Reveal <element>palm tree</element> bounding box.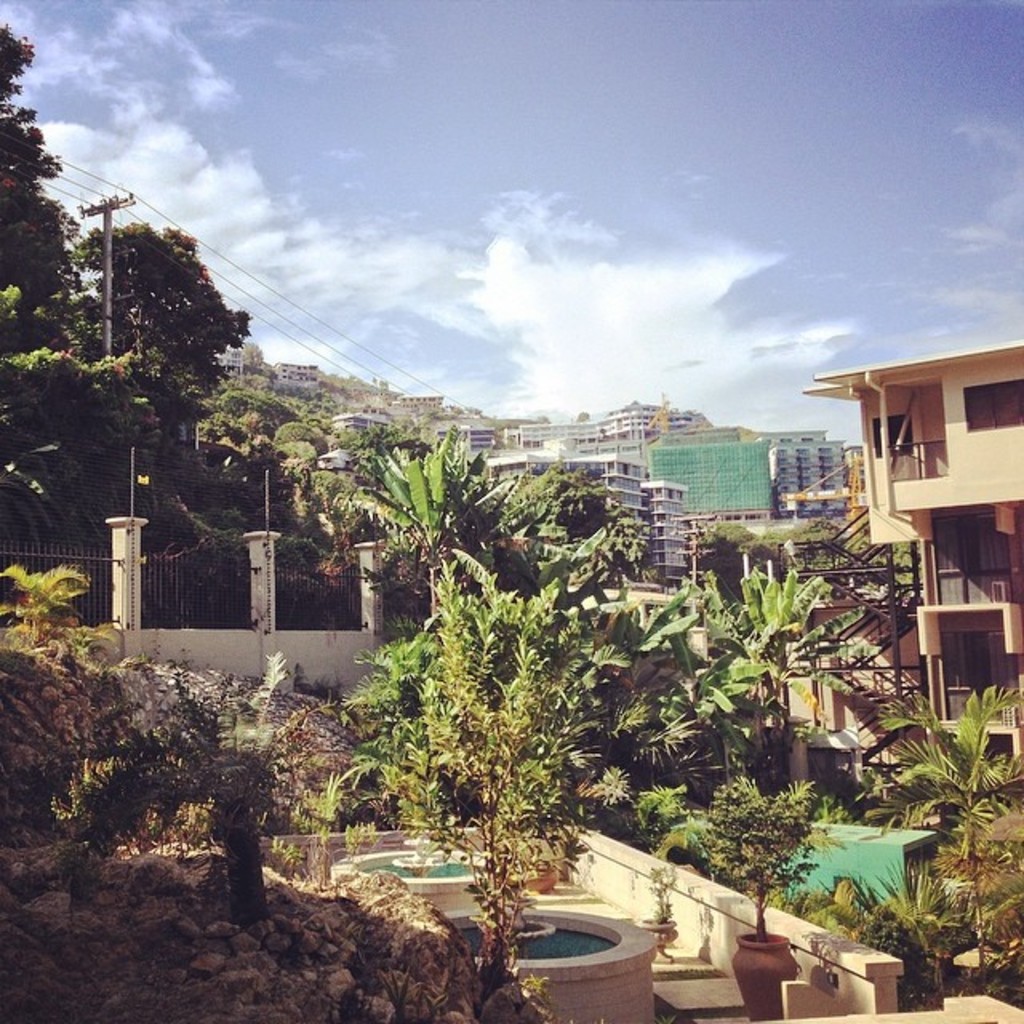
Revealed: bbox(686, 565, 798, 706).
